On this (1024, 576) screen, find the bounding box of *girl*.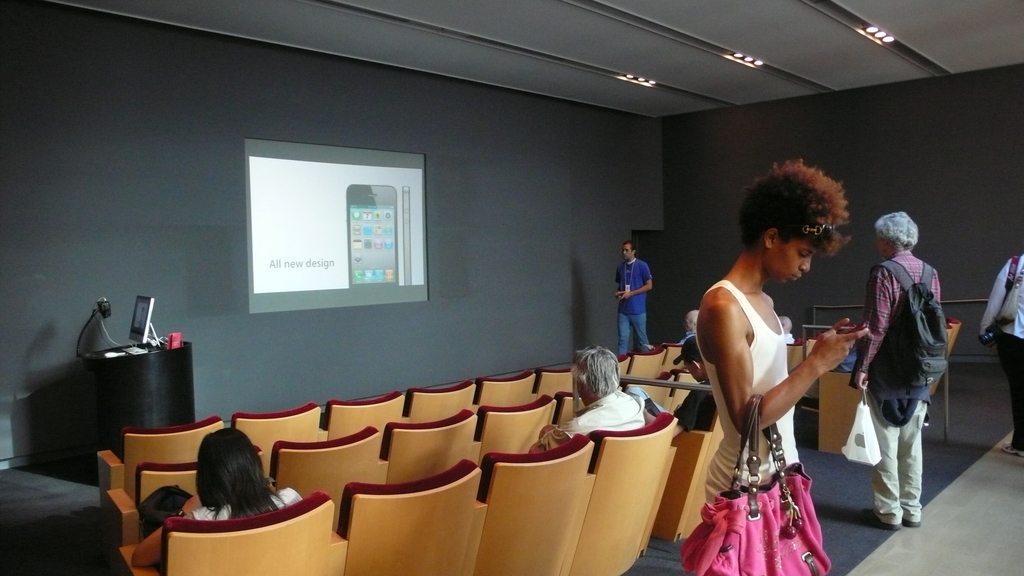
Bounding box: [left=186, top=424, right=305, bottom=524].
